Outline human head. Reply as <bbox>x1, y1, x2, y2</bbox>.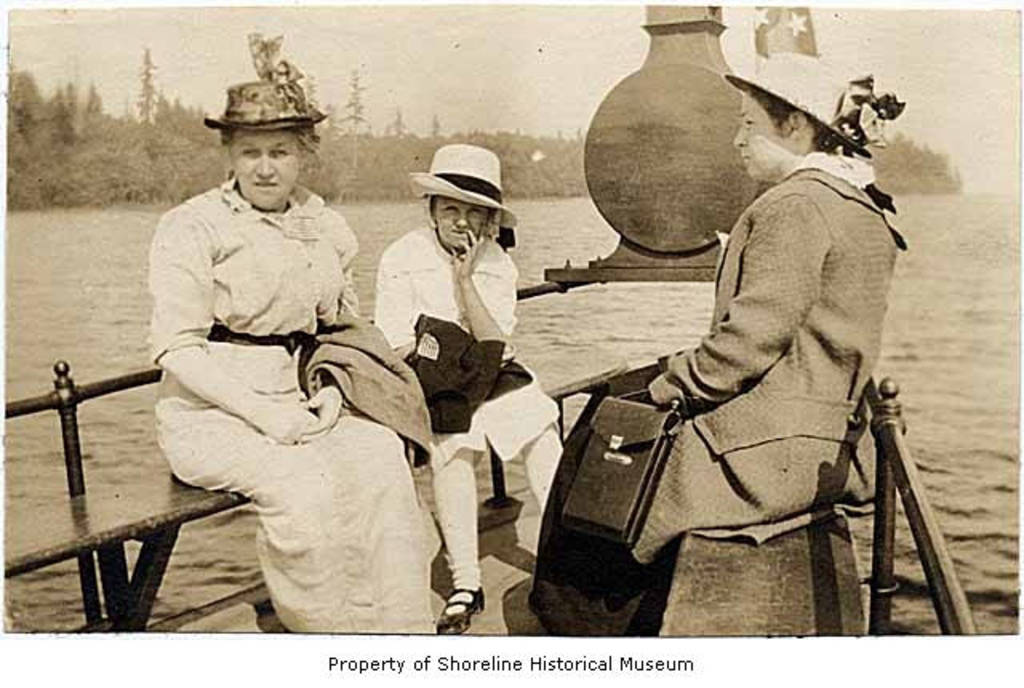
<bbox>720, 48, 885, 184</bbox>.
